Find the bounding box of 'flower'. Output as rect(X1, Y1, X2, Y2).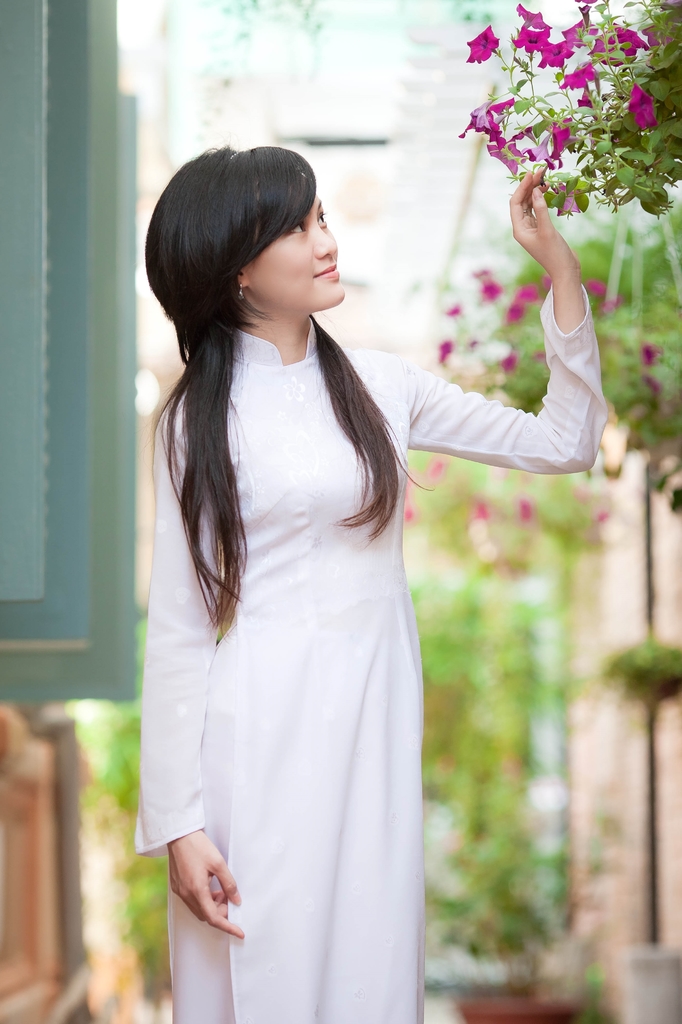
rect(517, 281, 535, 301).
